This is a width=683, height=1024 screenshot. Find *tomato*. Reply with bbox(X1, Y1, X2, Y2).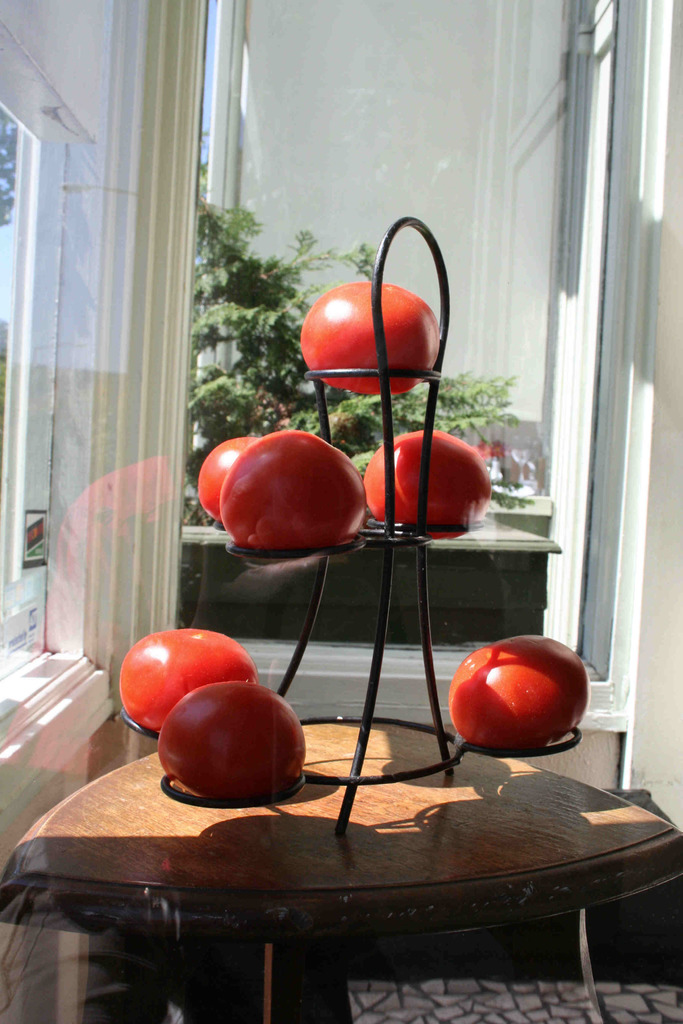
bbox(117, 630, 255, 740).
